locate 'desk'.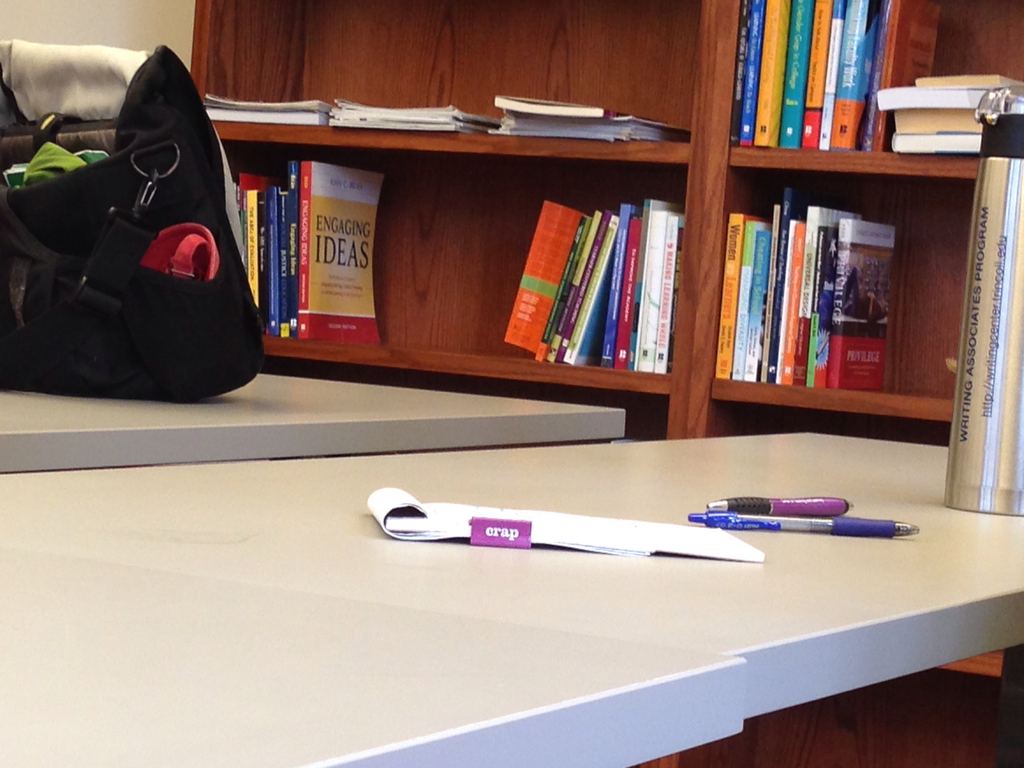
Bounding box: [left=0, top=432, right=1023, bottom=767].
